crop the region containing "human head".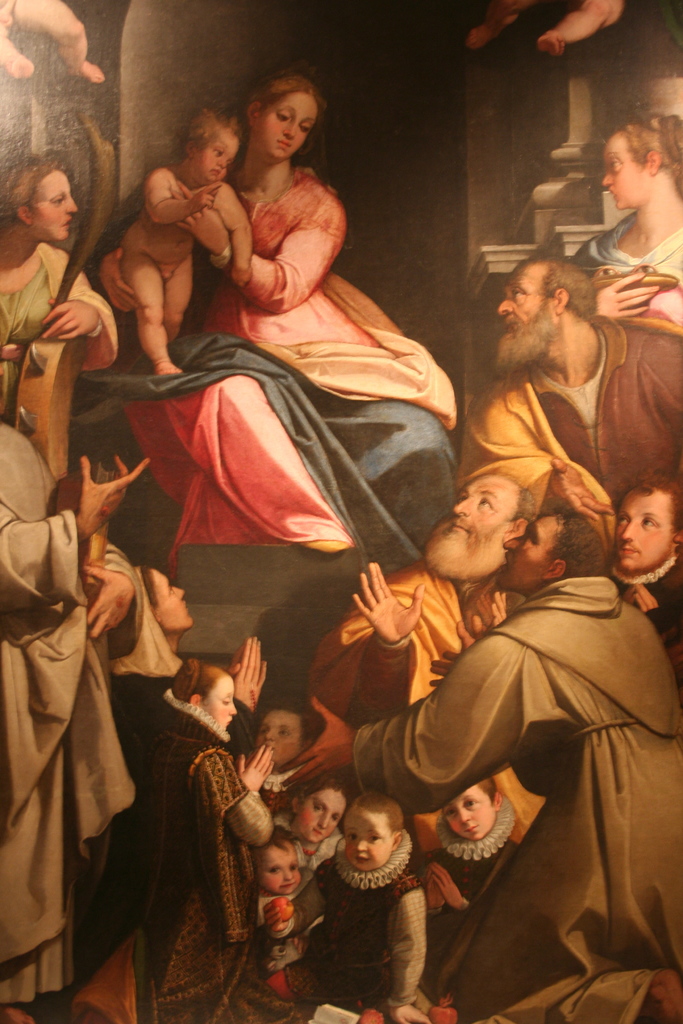
Crop region: {"x1": 169, "y1": 664, "x2": 239, "y2": 733}.
